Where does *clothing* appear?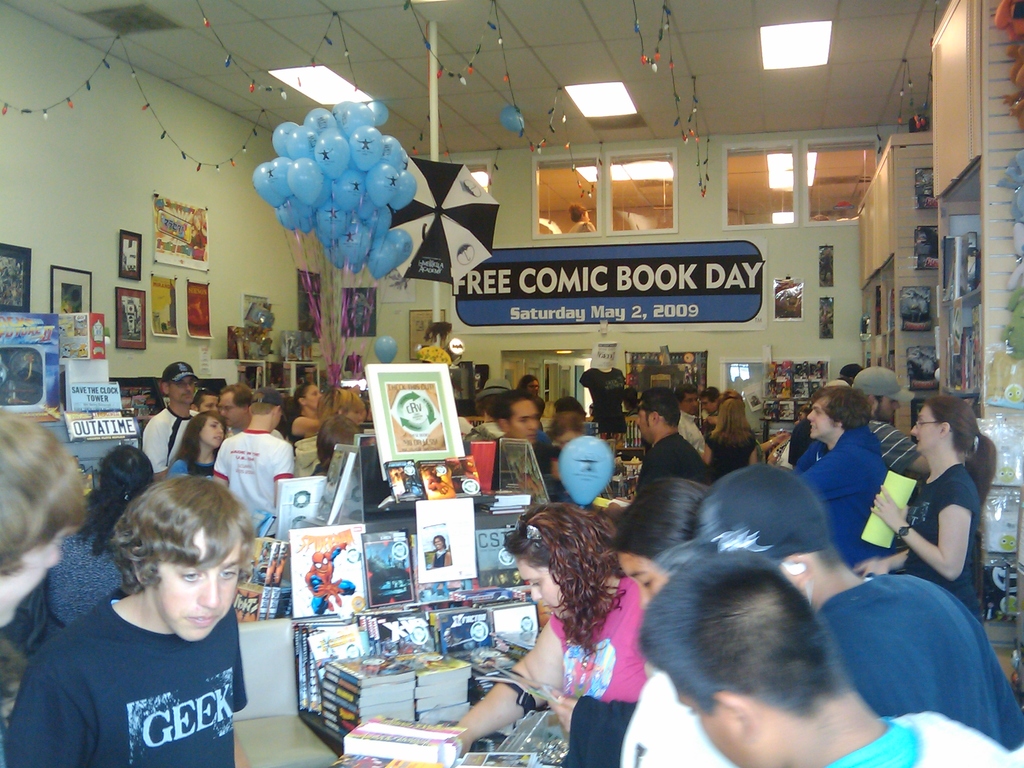
Appears at (288, 414, 308, 439).
